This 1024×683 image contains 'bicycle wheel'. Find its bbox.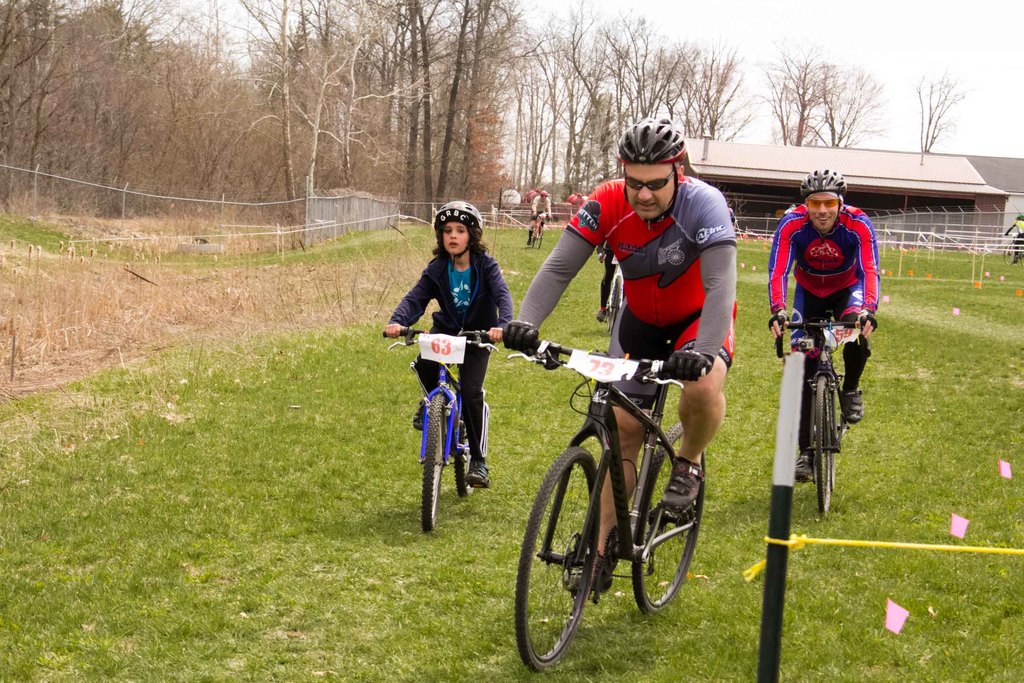
(left=808, top=374, right=839, bottom=504).
